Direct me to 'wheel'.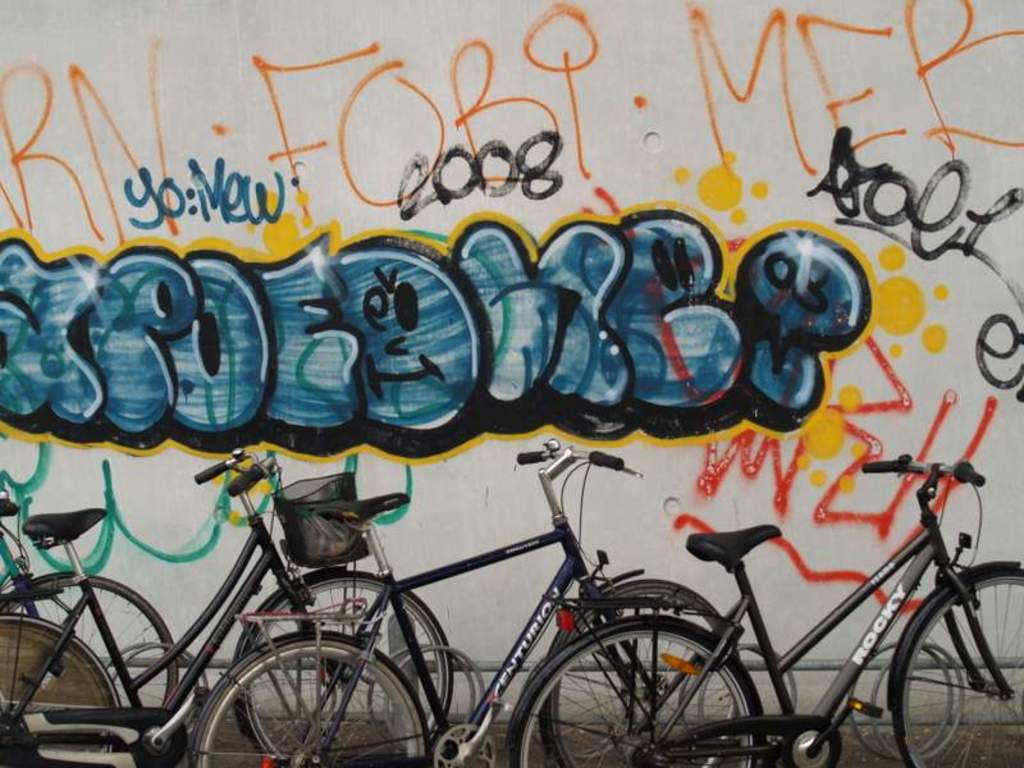
Direction: l=0, t=612, r=122, b=767.
